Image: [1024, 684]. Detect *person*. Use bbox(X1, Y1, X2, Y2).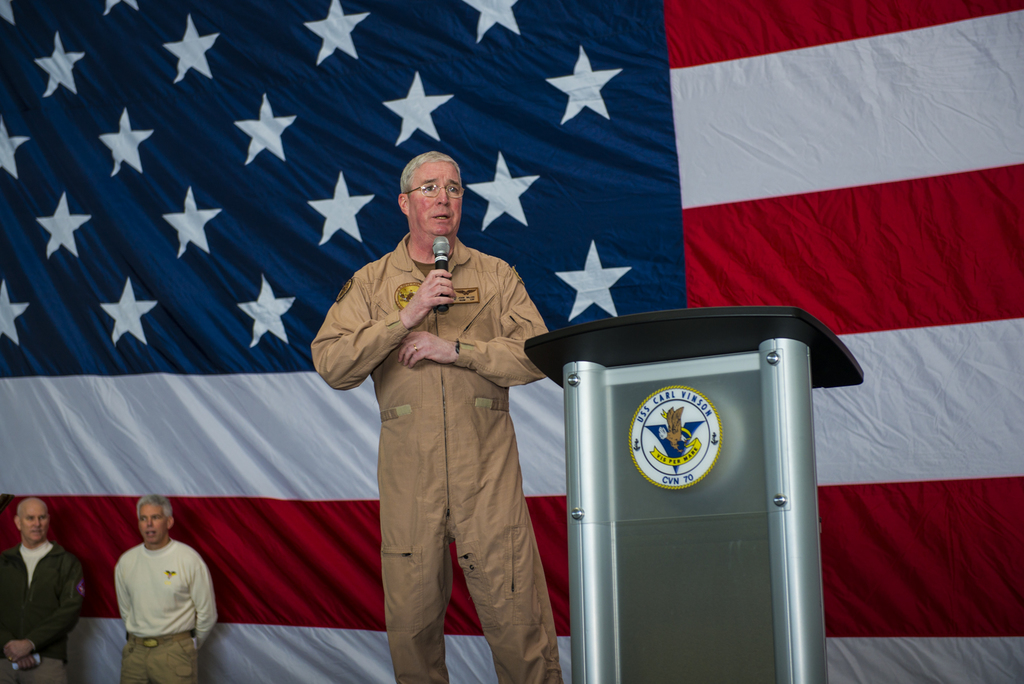
bbox(113, 493, 221, 683).
